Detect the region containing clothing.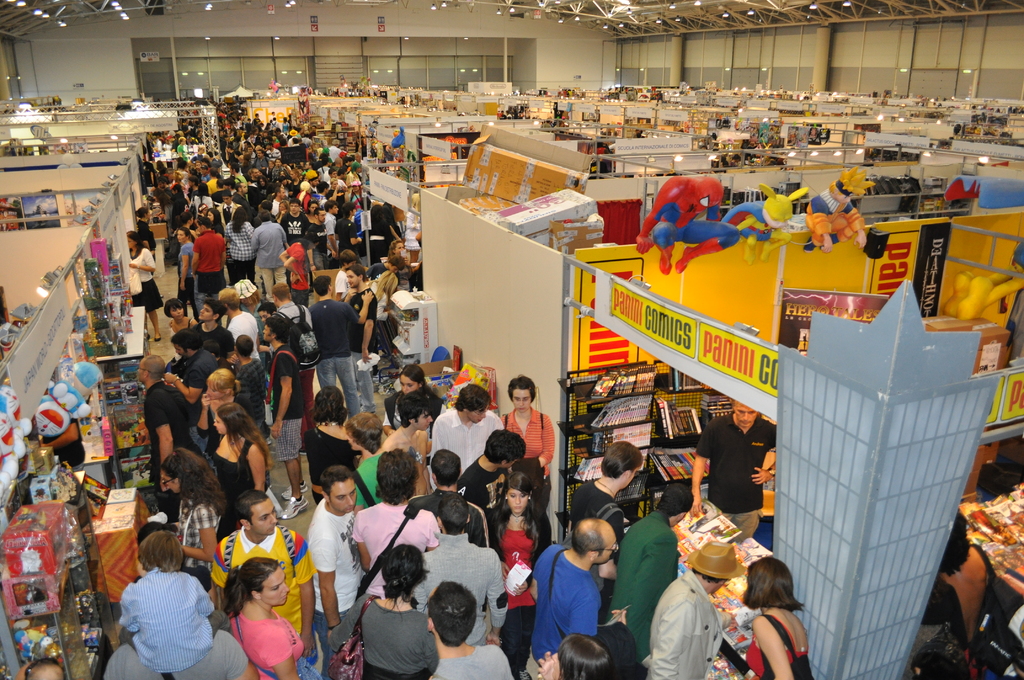
(265,344,309,464).
